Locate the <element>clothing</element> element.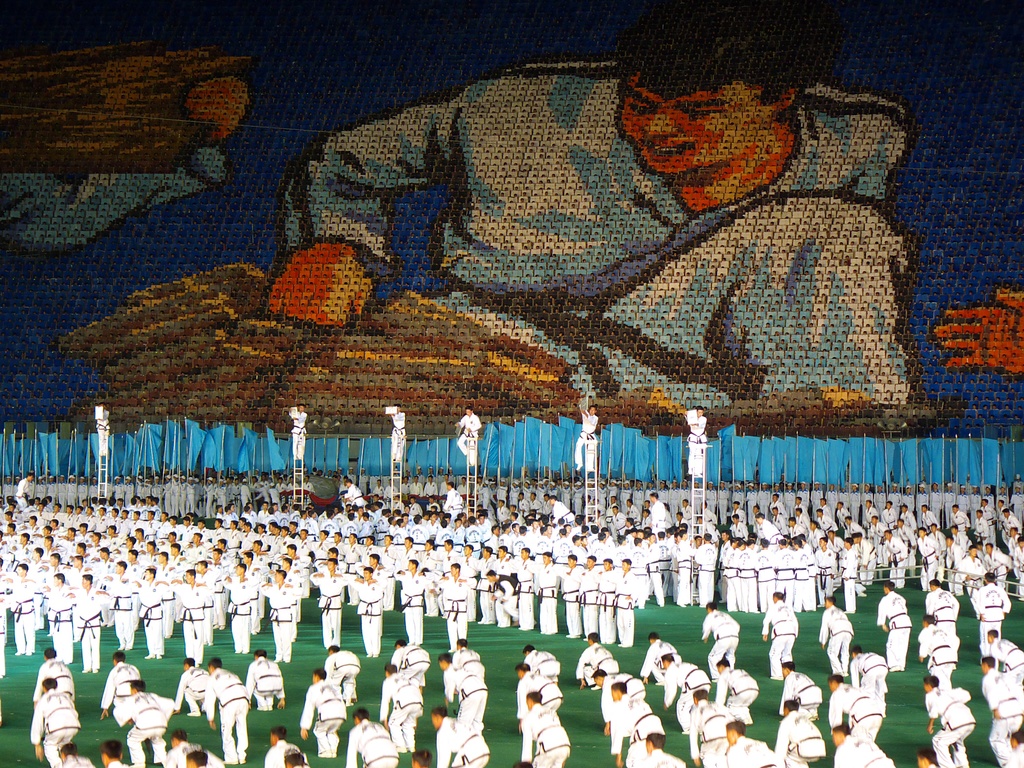
Element bbox: [x1=520, y1=710, x2=565, y2=762].
